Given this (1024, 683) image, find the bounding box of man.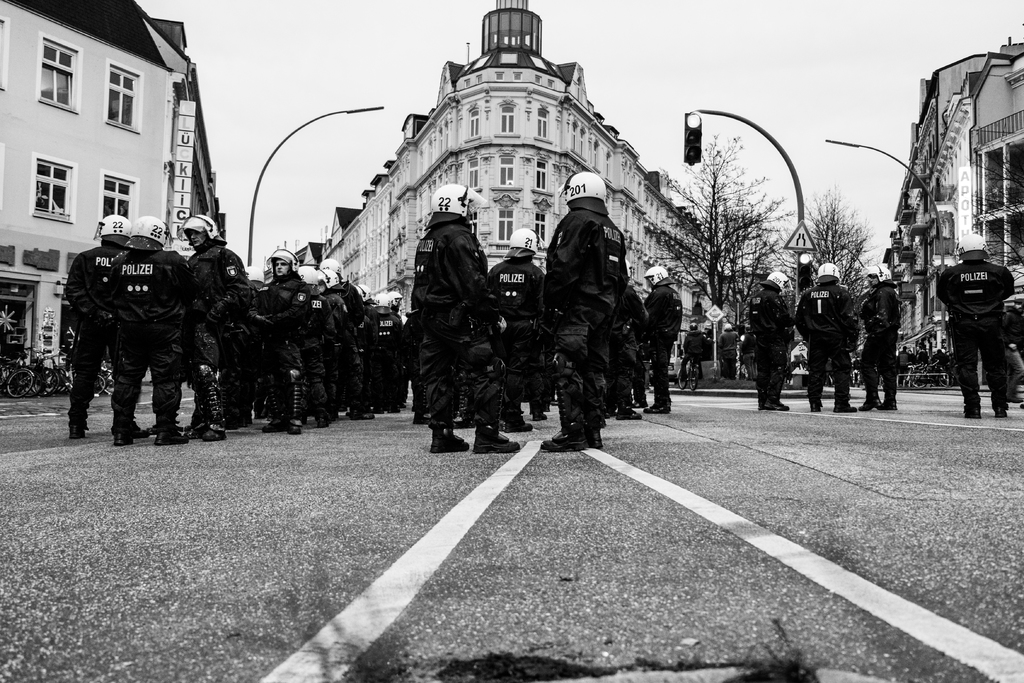
[644, 264, 686, 413].
